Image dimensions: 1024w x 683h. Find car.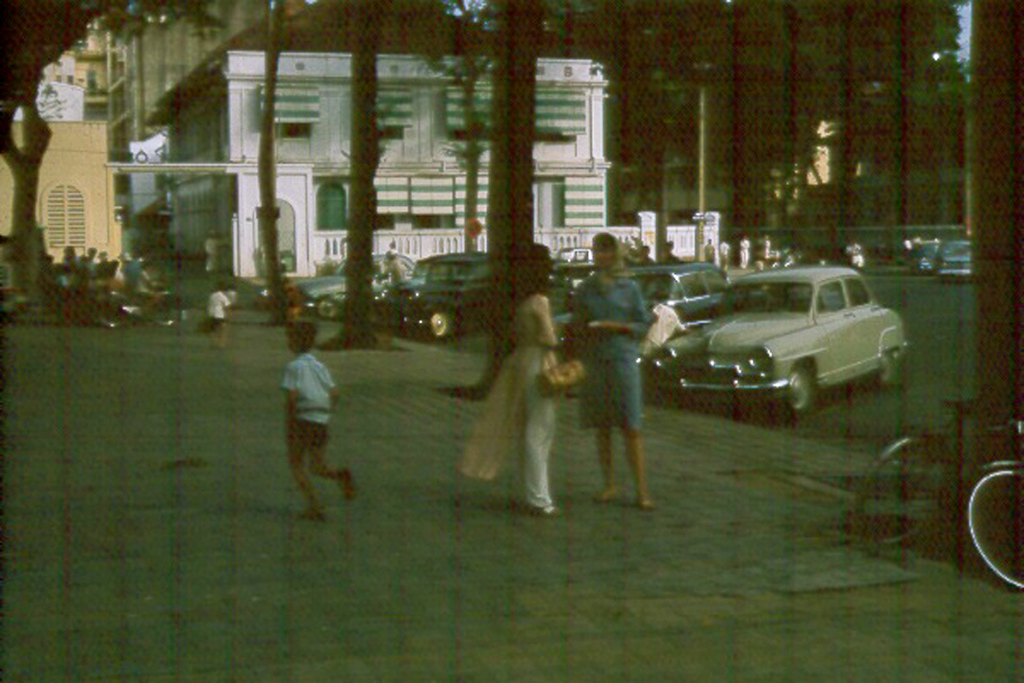
[x1=642, y1=266, x2=905, y2=423].
